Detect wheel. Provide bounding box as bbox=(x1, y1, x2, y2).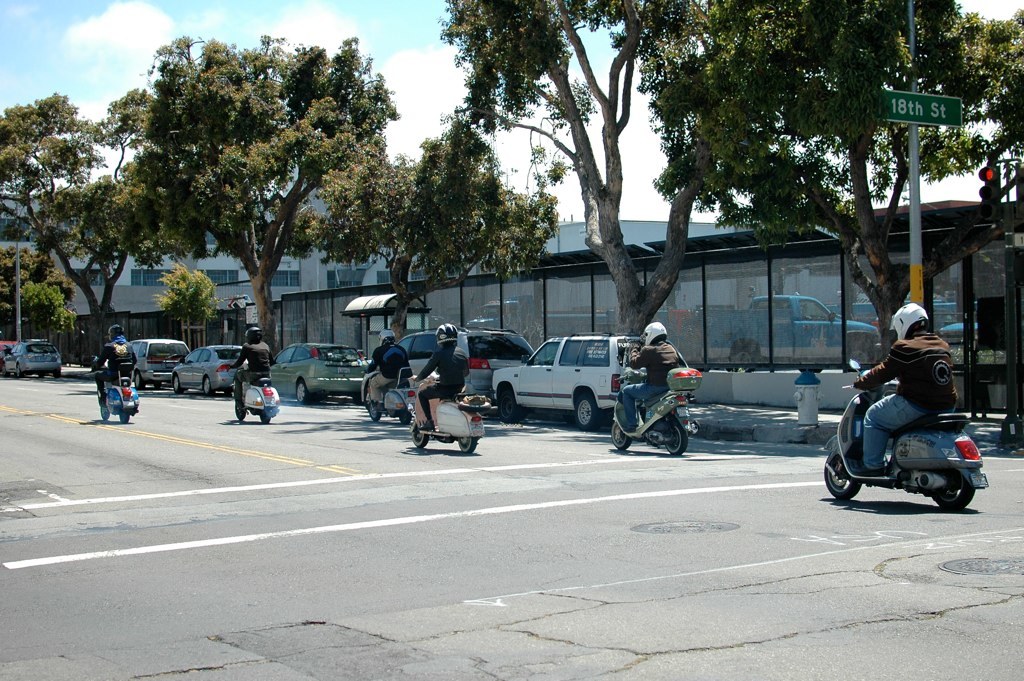
bbox=(496, 389, 520, 423).
